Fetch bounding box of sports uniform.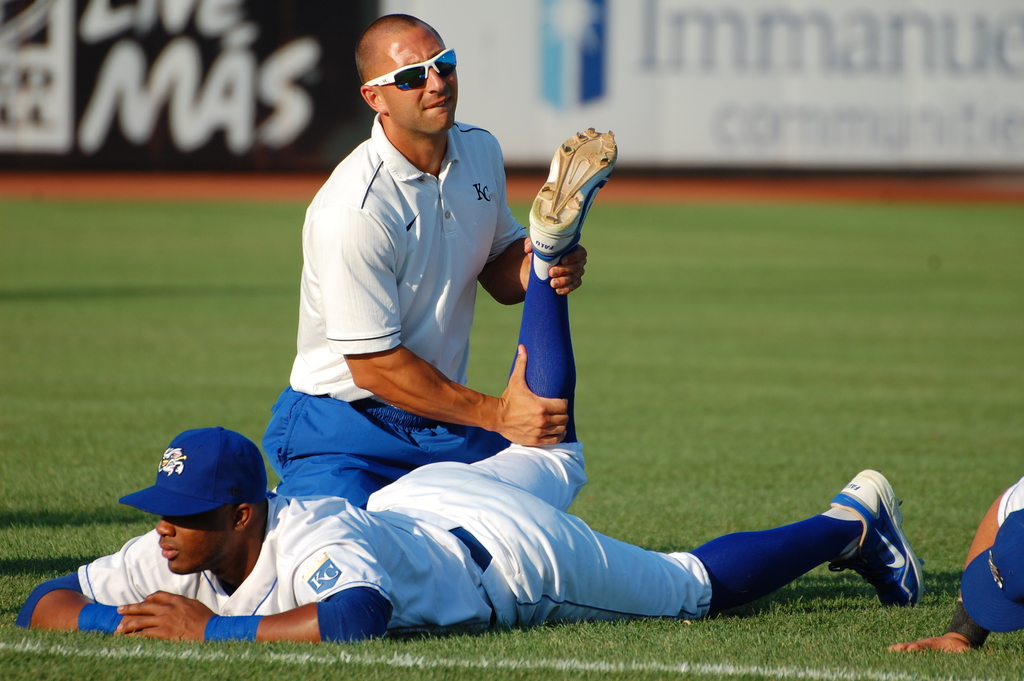
Bbox: (941, 462, 1023, 639).
